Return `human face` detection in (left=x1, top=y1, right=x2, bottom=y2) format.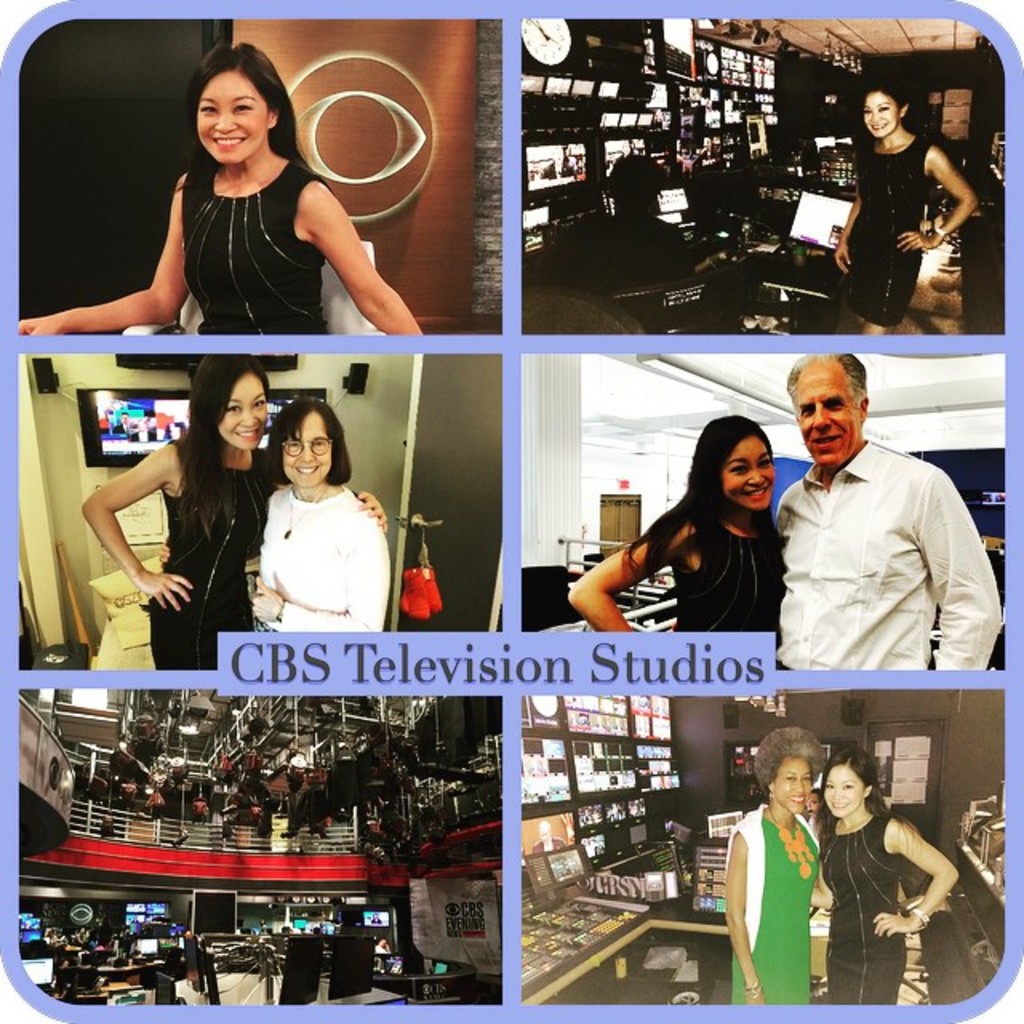
(left=722, top=434, right=773, bottom=506).
